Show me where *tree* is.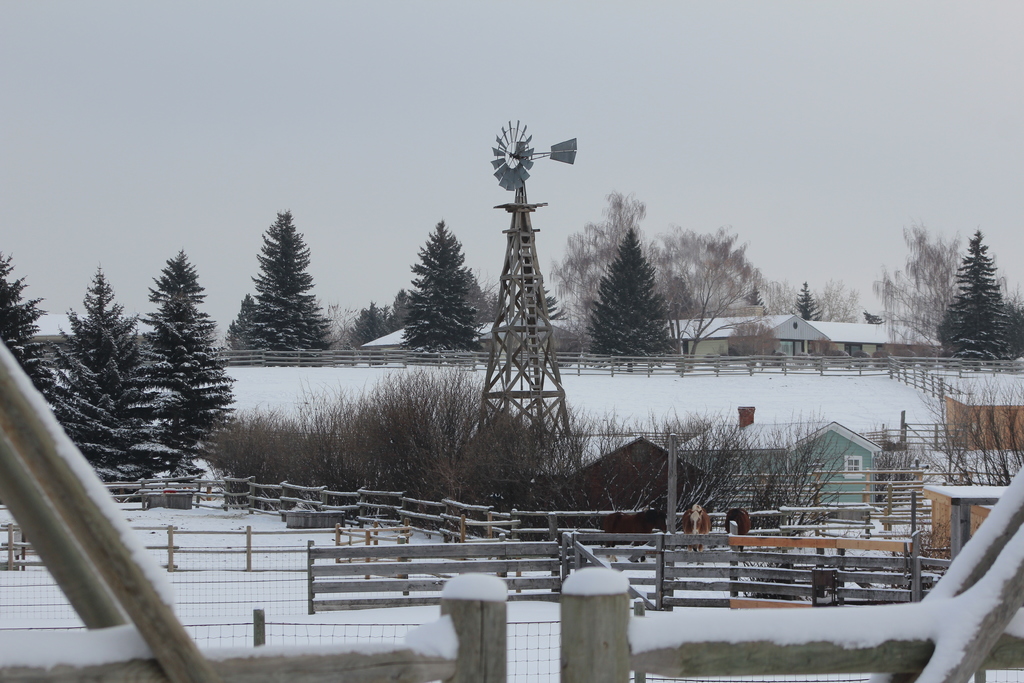
*tree* is at left=461, top=262, right=497, bottom=333.
